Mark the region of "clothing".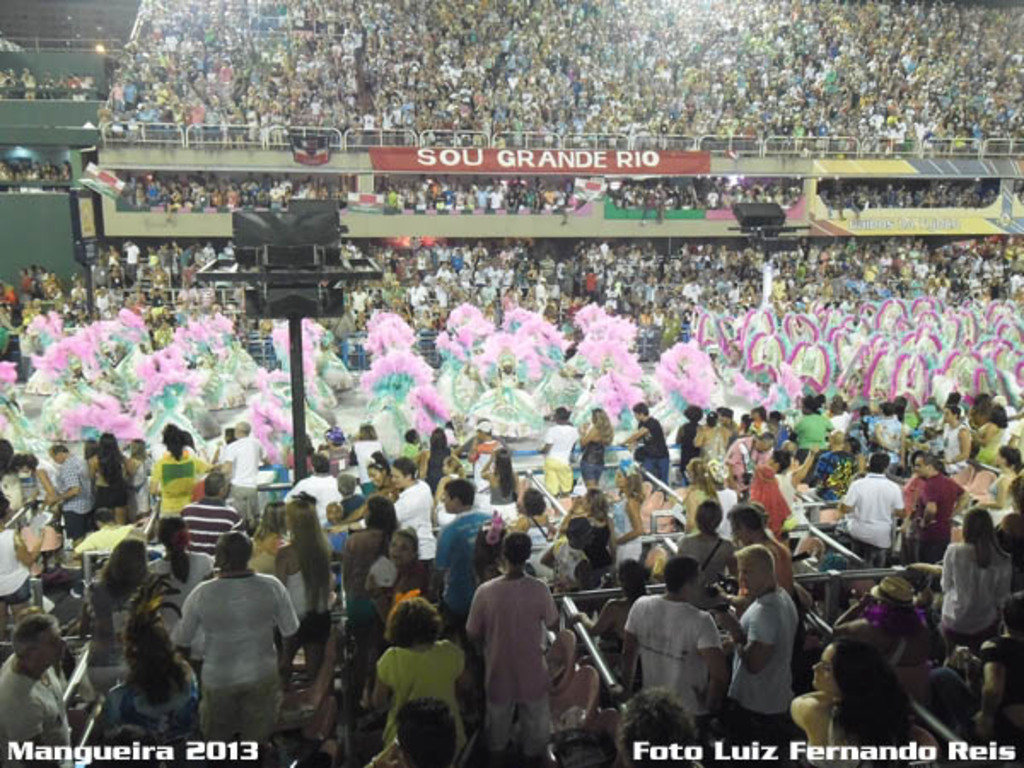
Region: {"left": 766, "top": 536, "right": 795, "bottom": 589}.
